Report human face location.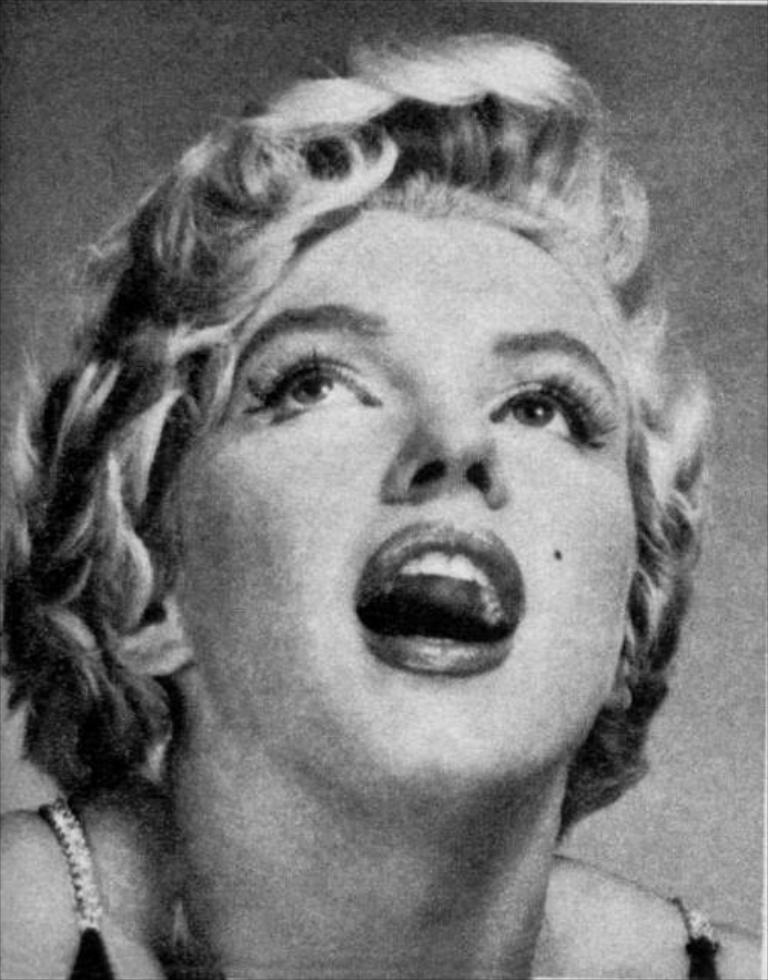
Report: 178, 206, 642, 788.
